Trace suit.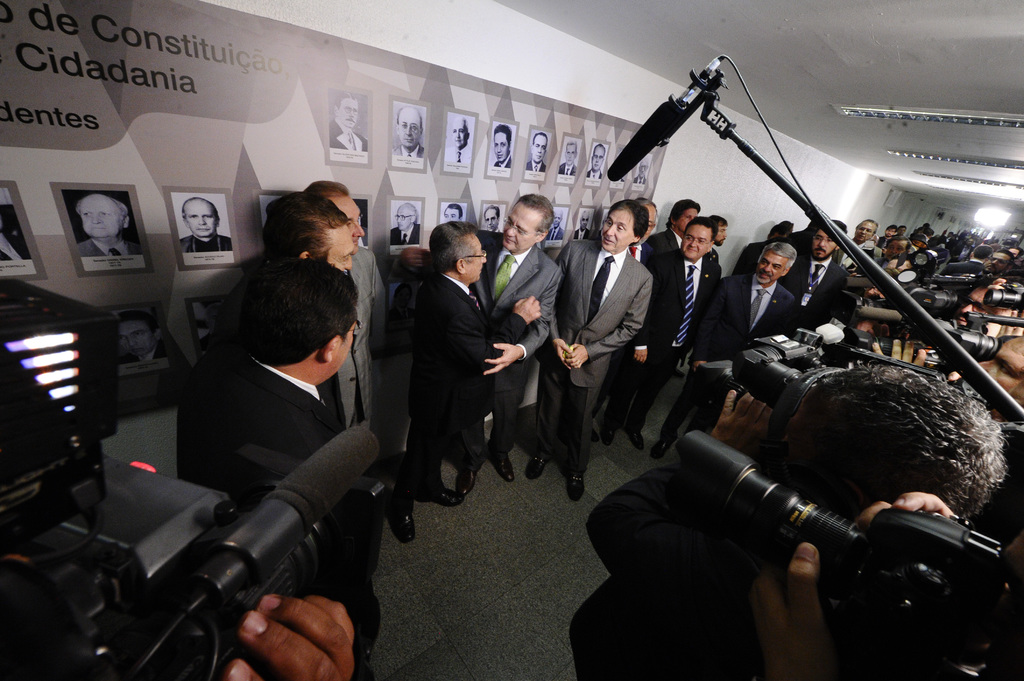
Traced to (left=337, top=239, right=388, bottom=506).
